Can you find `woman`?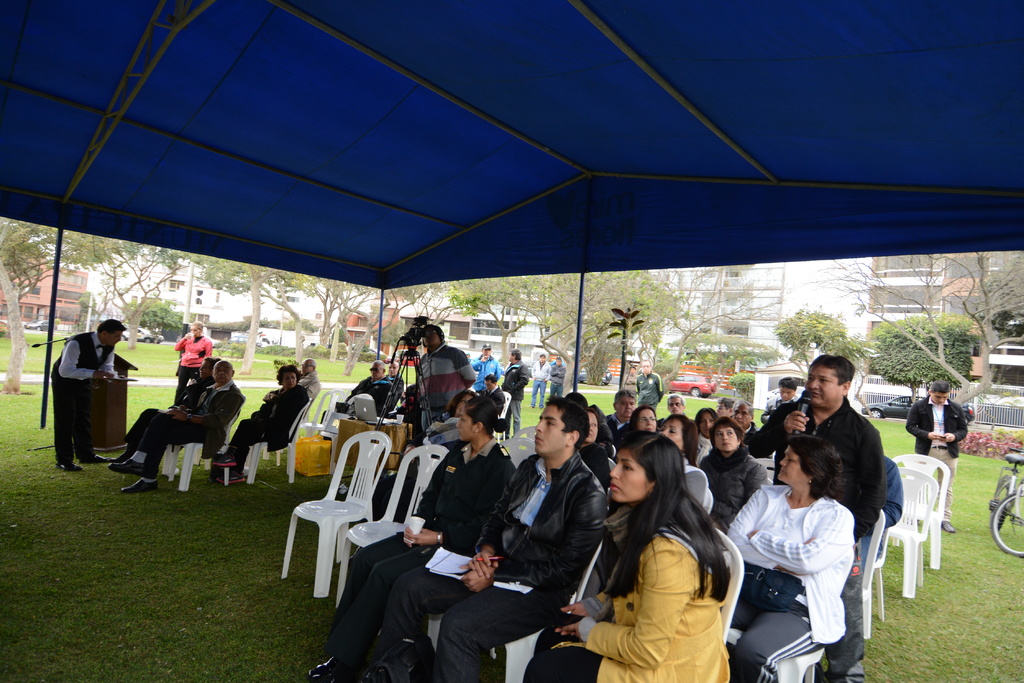
Yes, bounding box: detection(517, 431, 727, 682).
